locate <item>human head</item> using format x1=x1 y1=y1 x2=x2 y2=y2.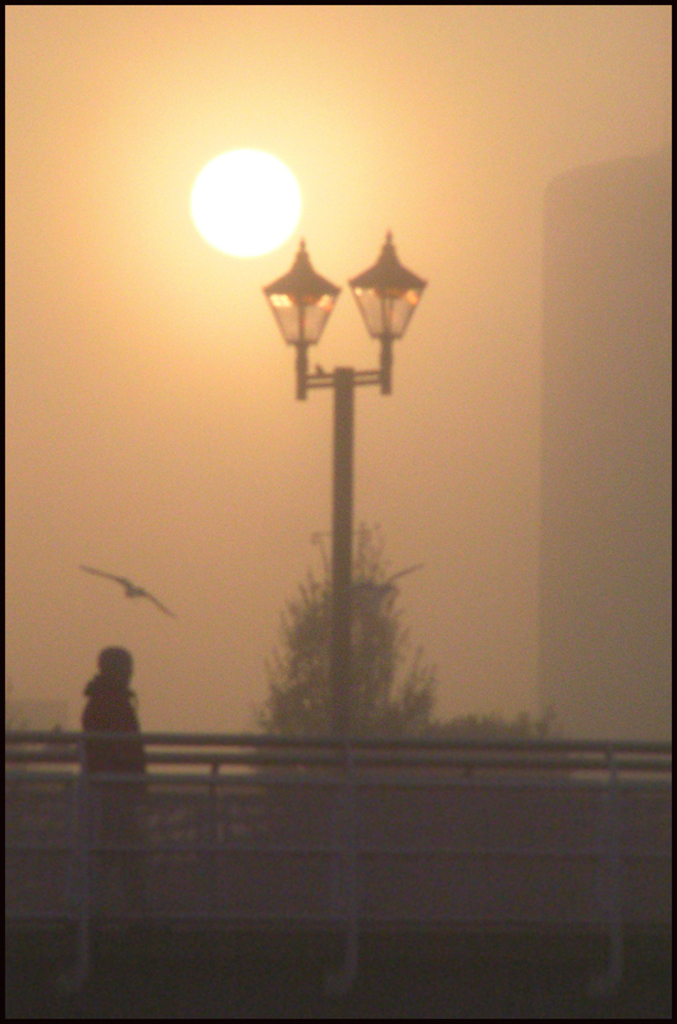
x1=96 y1=645 x2=132 y2=686.
